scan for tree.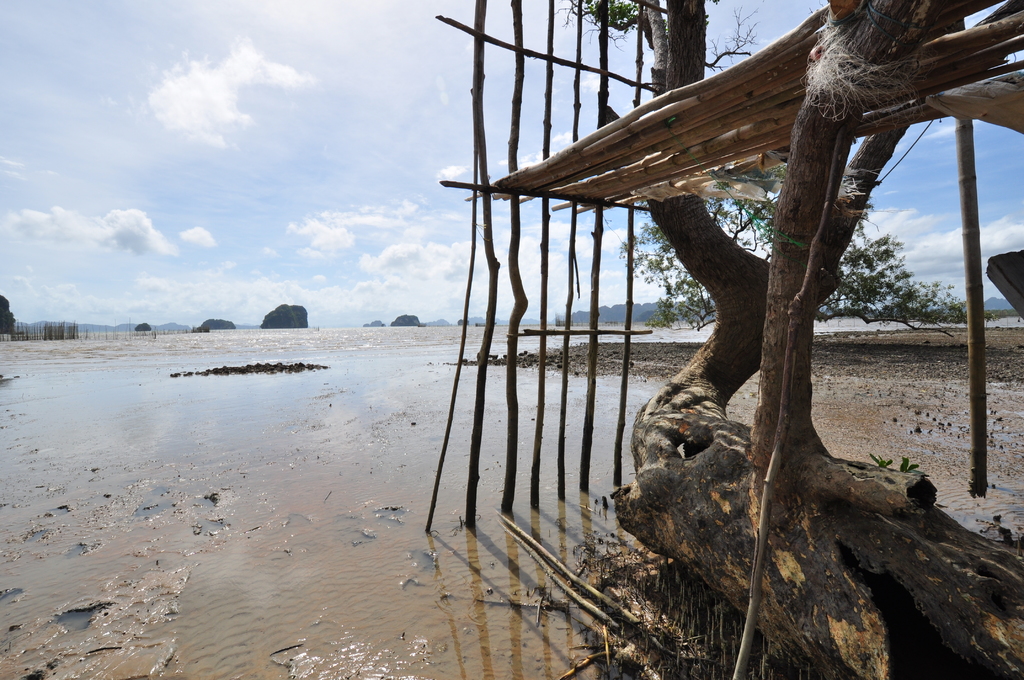
Scan result: bbox=[362, 318, 381, 329].
